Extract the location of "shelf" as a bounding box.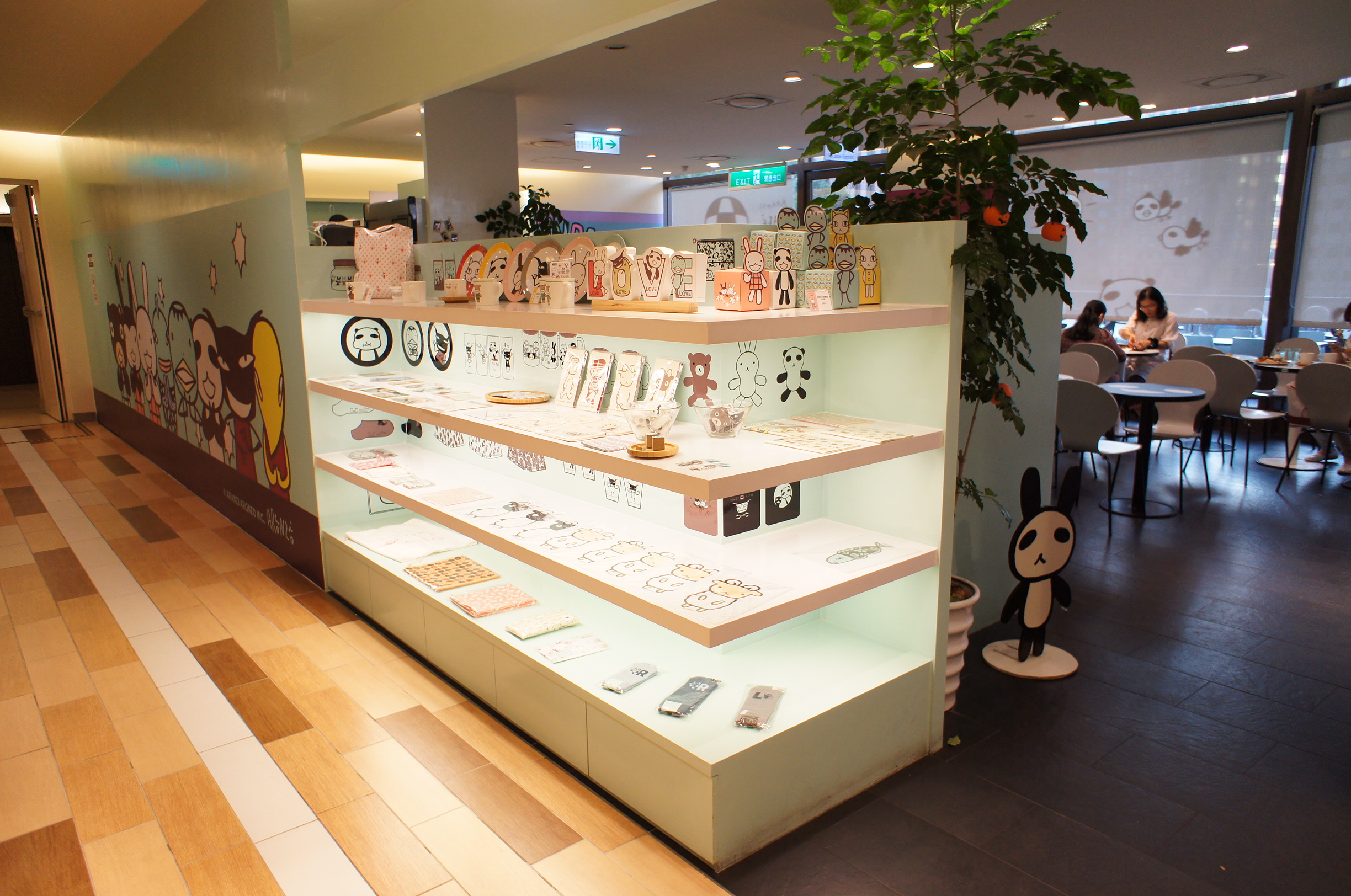
BBox(176, 276, 523, 425).
